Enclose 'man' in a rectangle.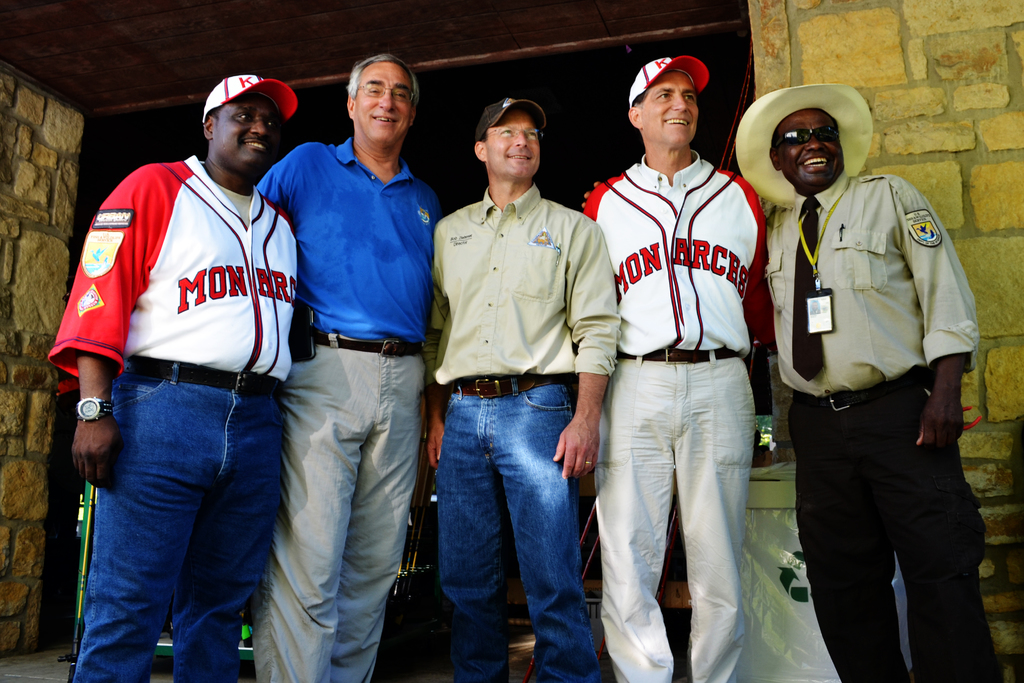
bbox=[763, 91, 1000, 671].
